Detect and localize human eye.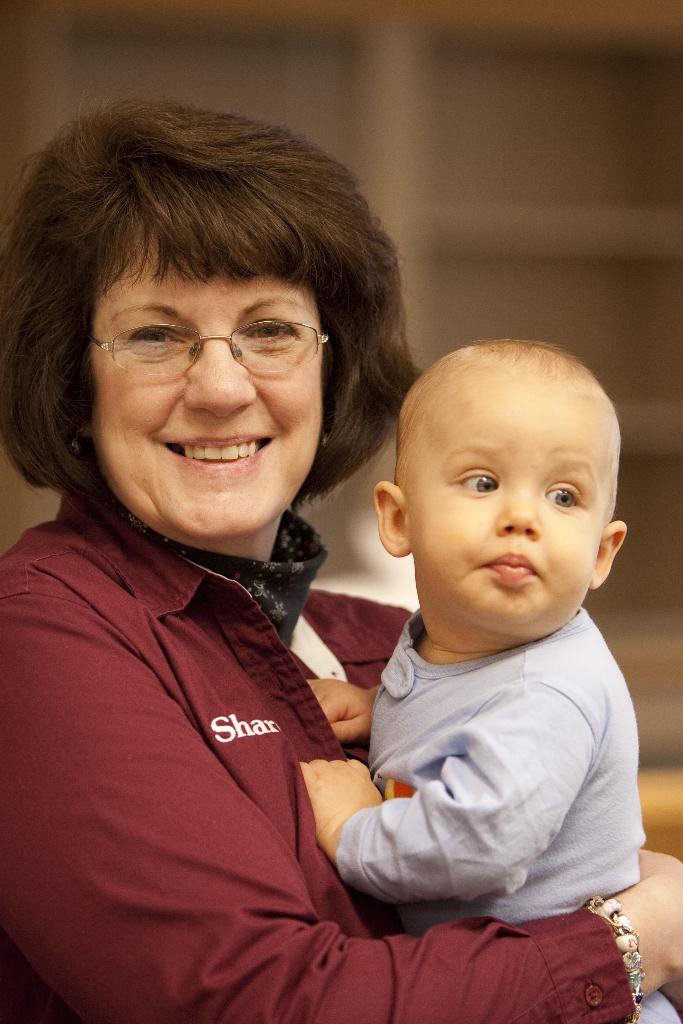
Localized at pyautogui.locateOnScreen(236, 311, 315, 349).
